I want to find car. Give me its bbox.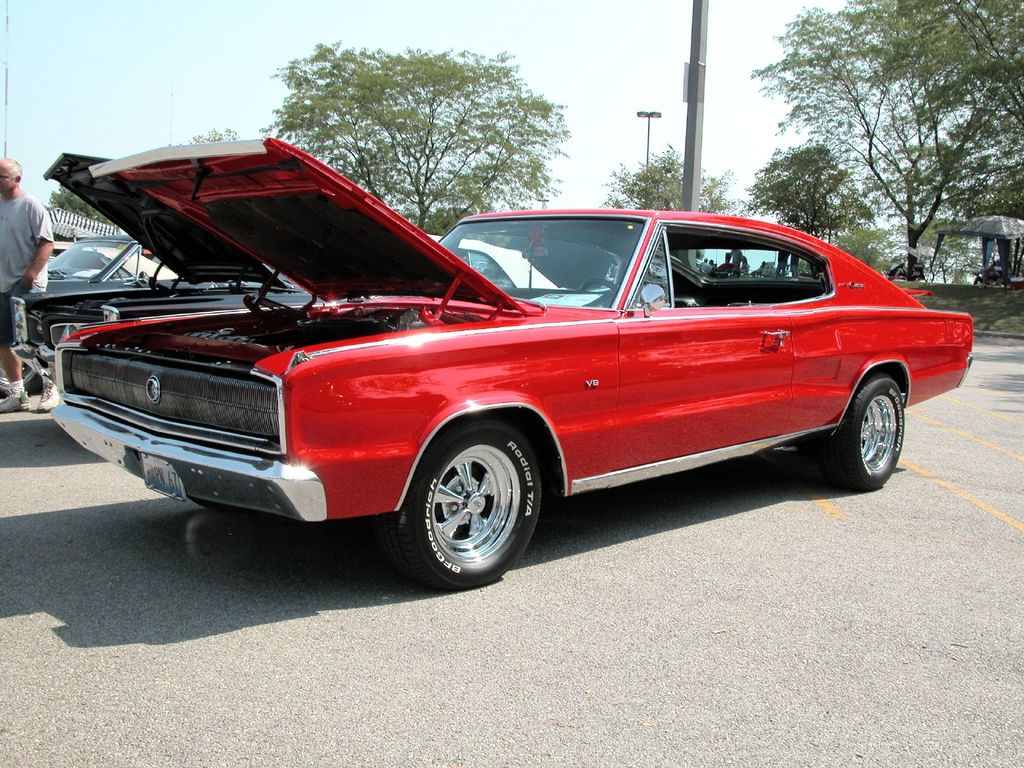
[x1=46, y1=183, x2=961, y2=596].
